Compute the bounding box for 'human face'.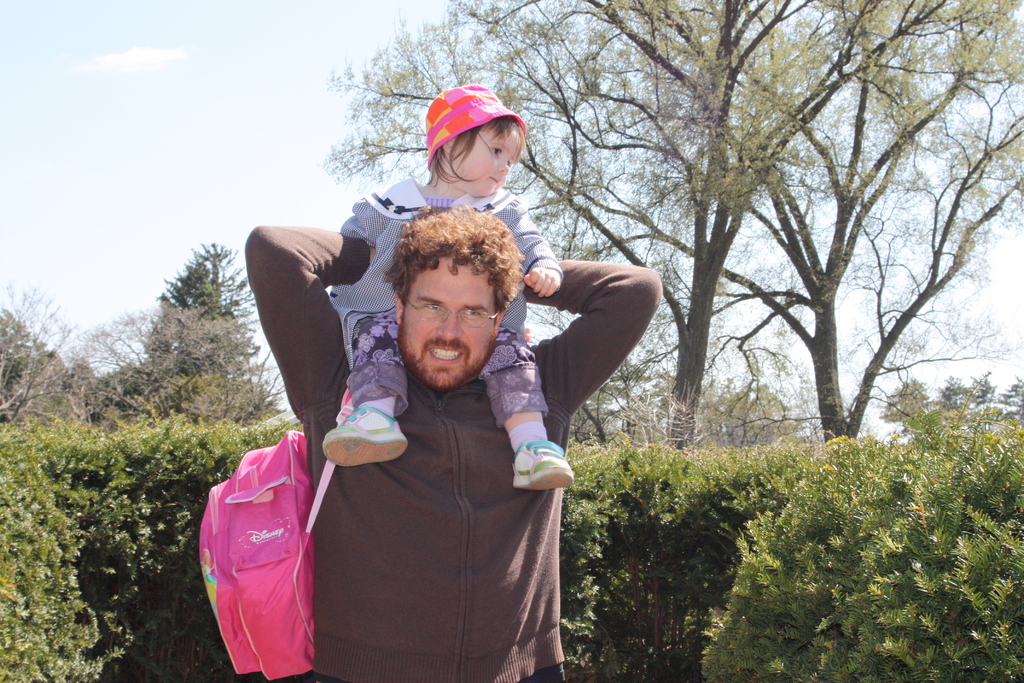
392/247/492/388.
